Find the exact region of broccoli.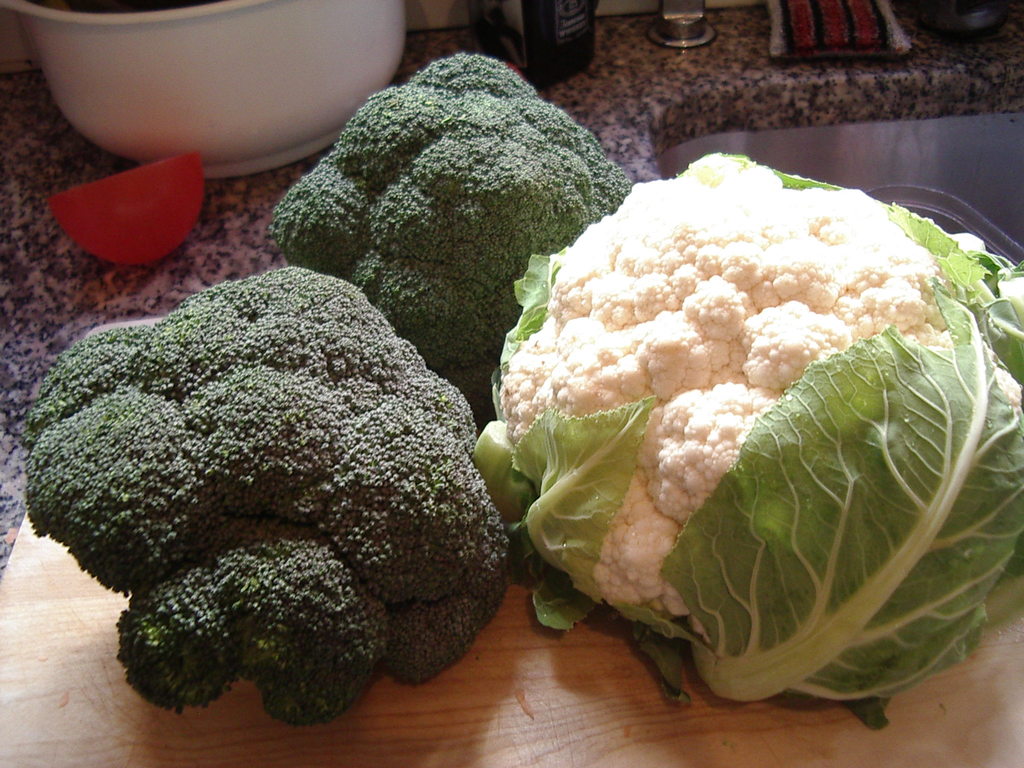
Exact region: bbox=(274, 53, 632, 373).
